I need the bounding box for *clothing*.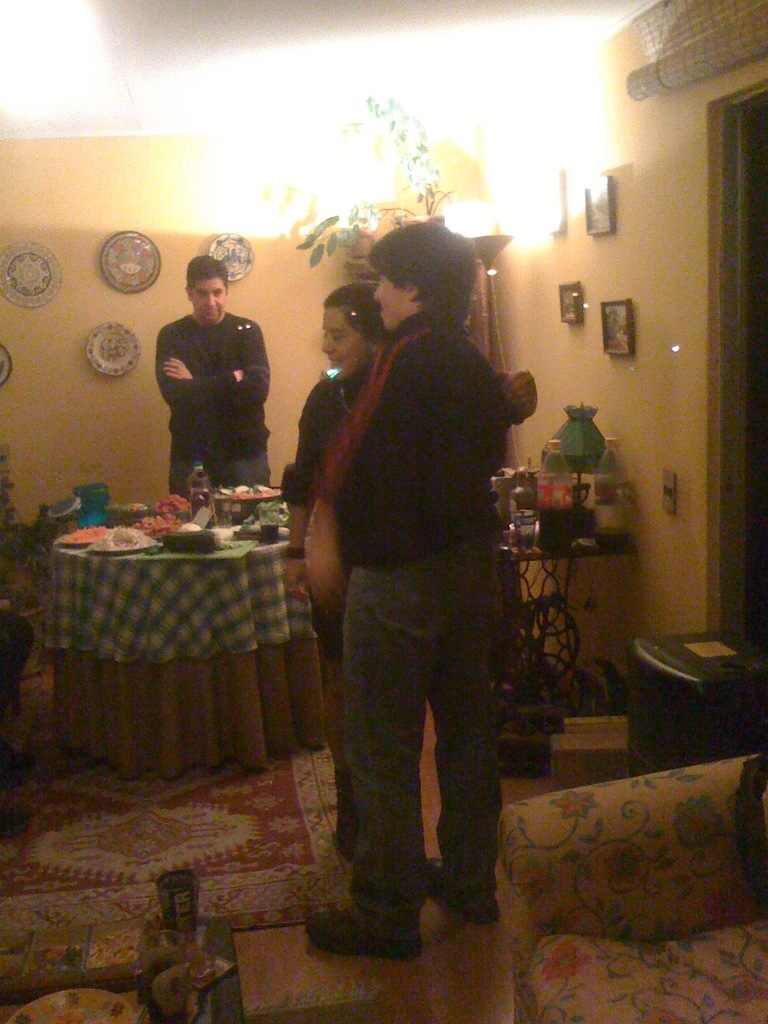
Here it is: {"x1": 282, "y1": 363, "x2": 532, "y2": 814}.
